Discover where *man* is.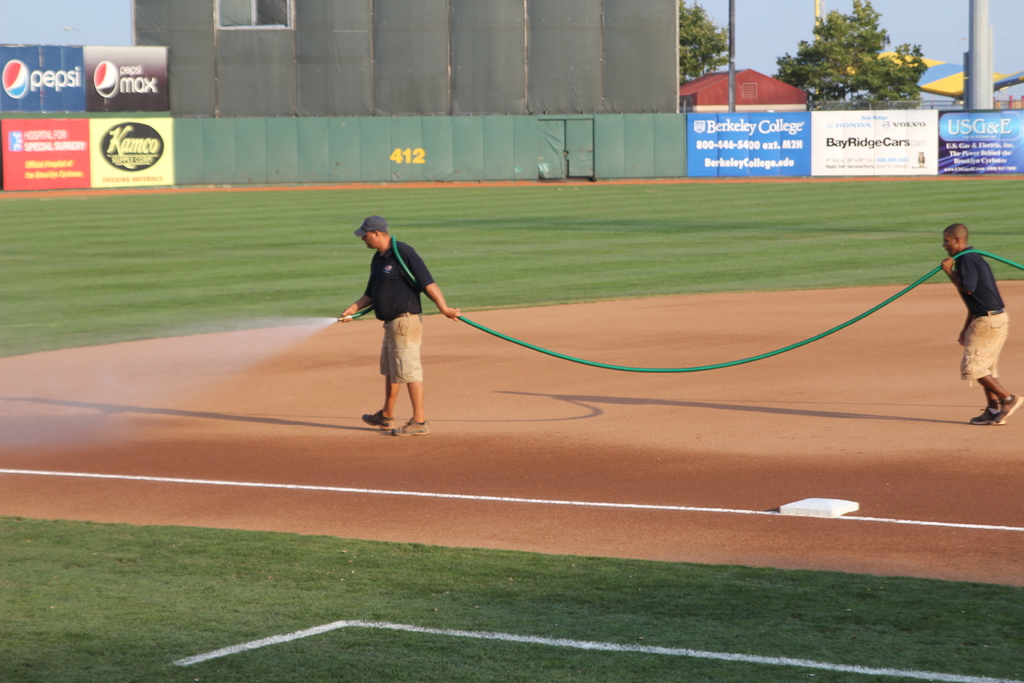
Discovered at 340:206:455:440.
